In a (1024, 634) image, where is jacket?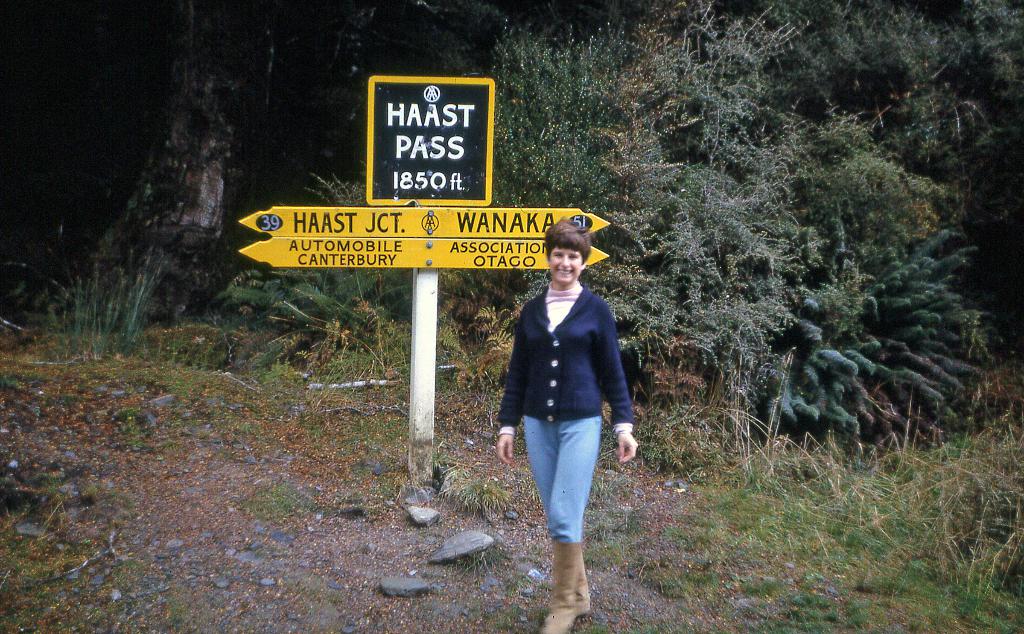
bbox=(502, 256, 644, 458).
